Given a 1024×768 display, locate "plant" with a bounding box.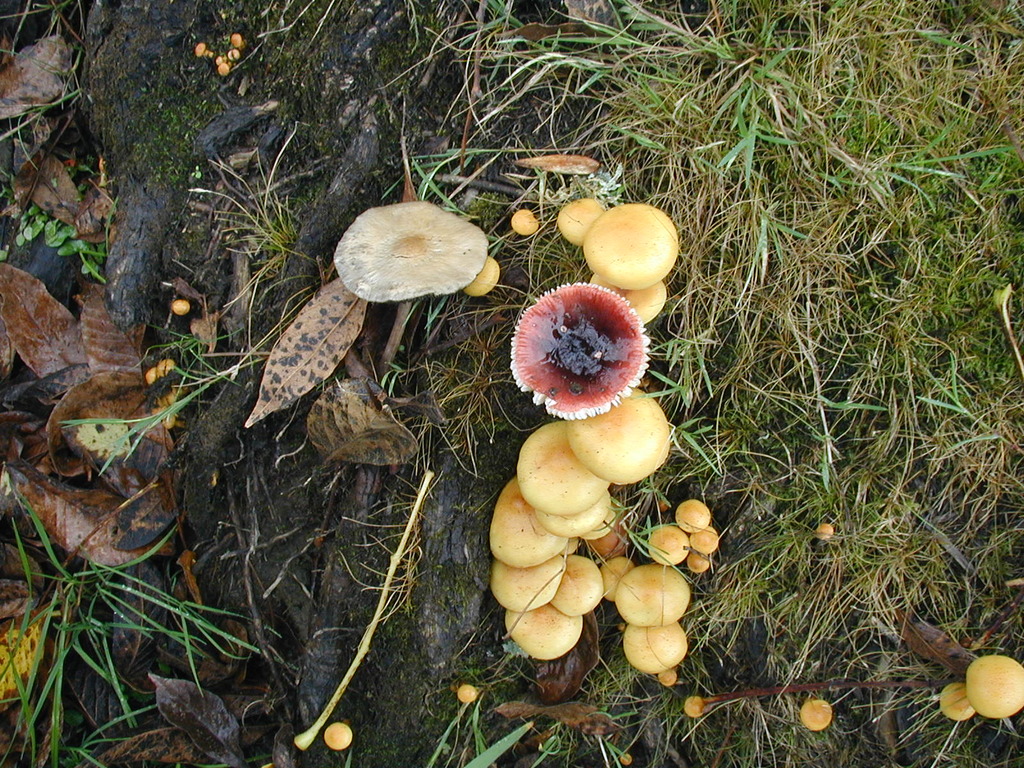
Located: <region>0, 199, 113, 291</region>.
